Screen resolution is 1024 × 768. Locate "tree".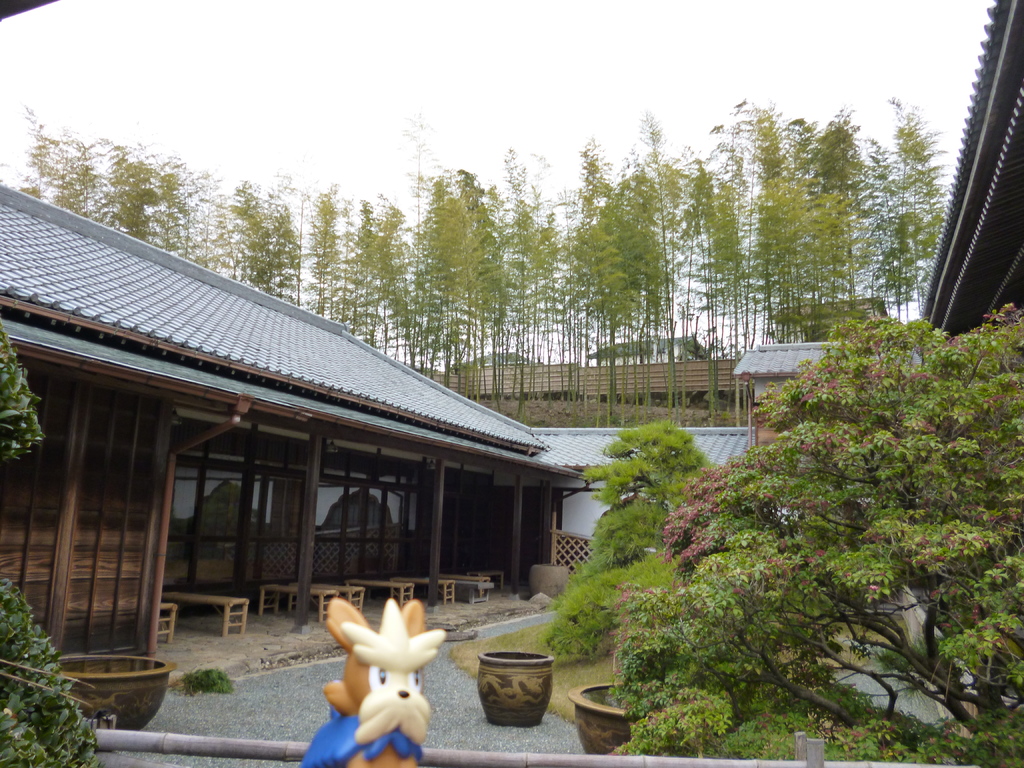
BBox(893, 93, 943, 316).
